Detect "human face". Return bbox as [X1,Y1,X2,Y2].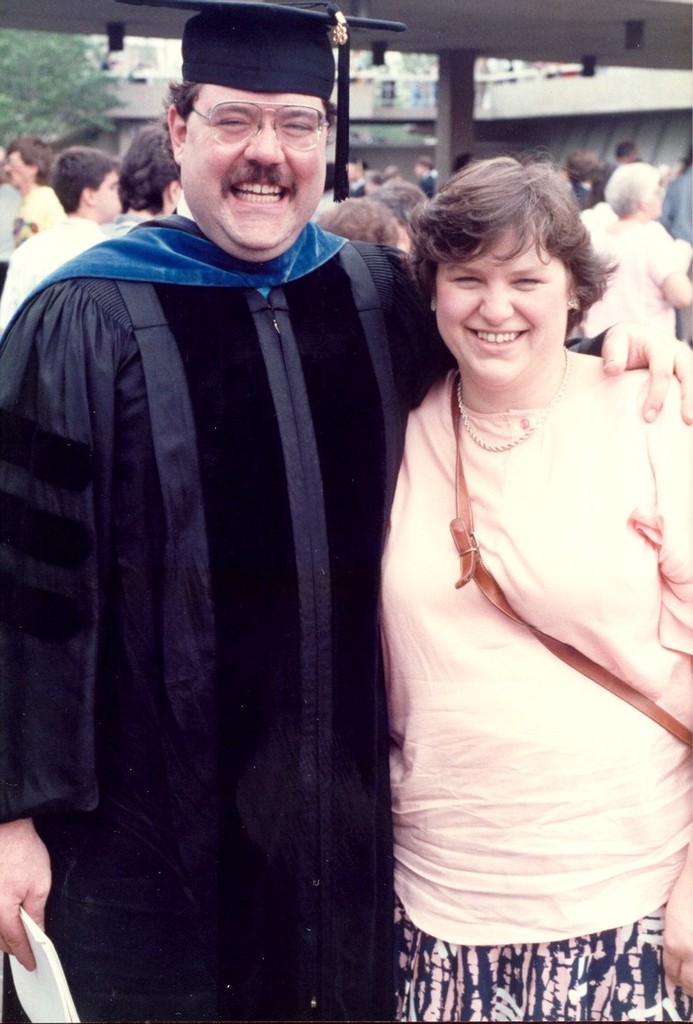
[2,148,35,194].
